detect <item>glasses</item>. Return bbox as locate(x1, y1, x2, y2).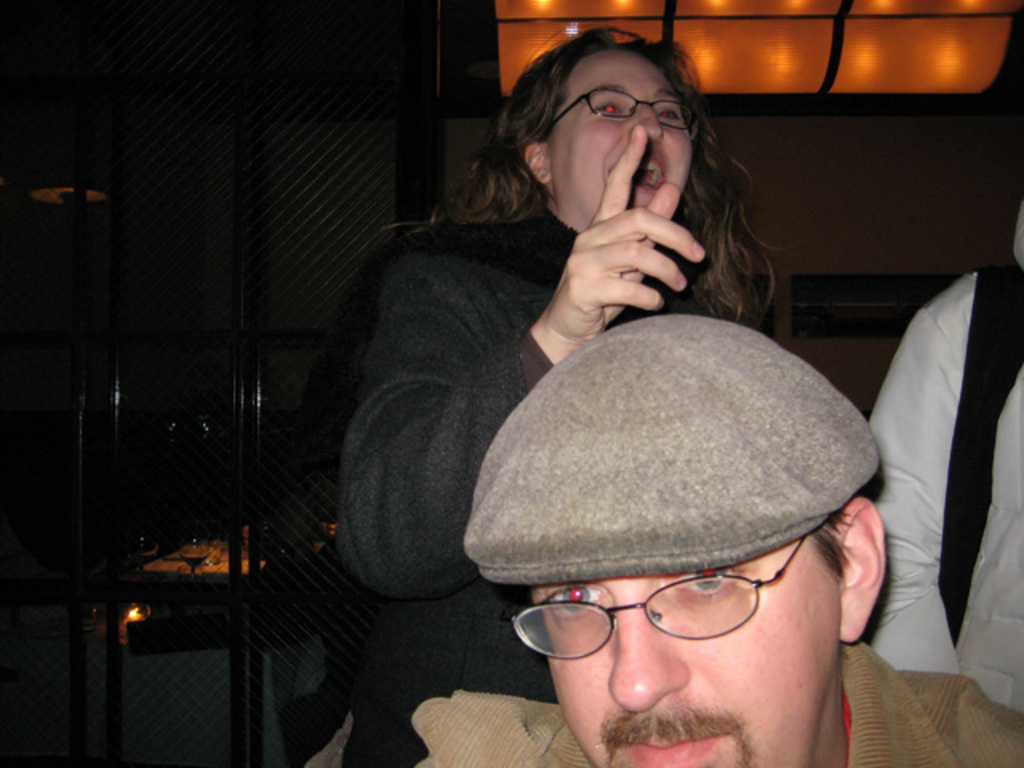
locate(536, 88, 696, 142).
